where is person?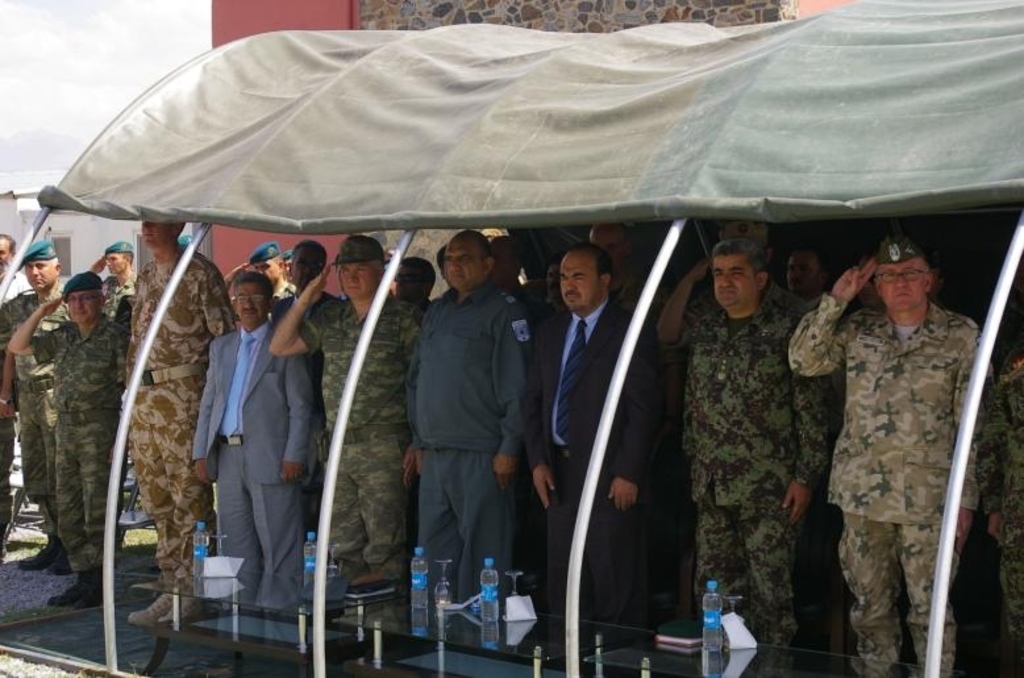
BBox(187, 259, 328, 633).
